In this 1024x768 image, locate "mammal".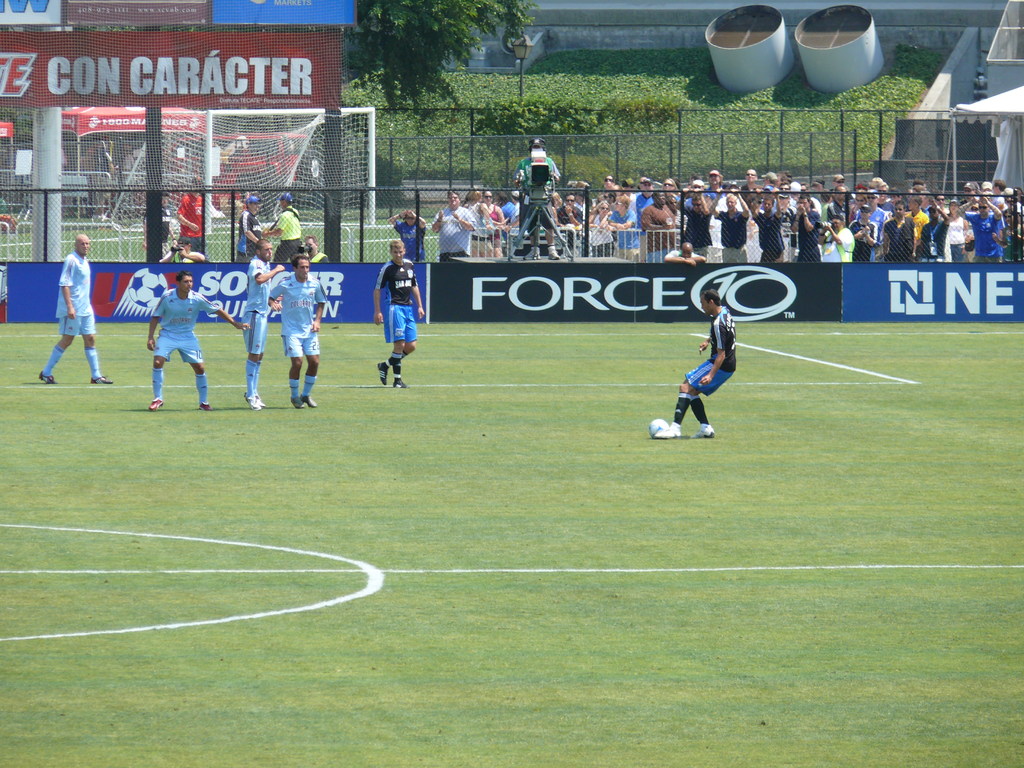
Bounding box: detection(370, 241, 427, 392).
